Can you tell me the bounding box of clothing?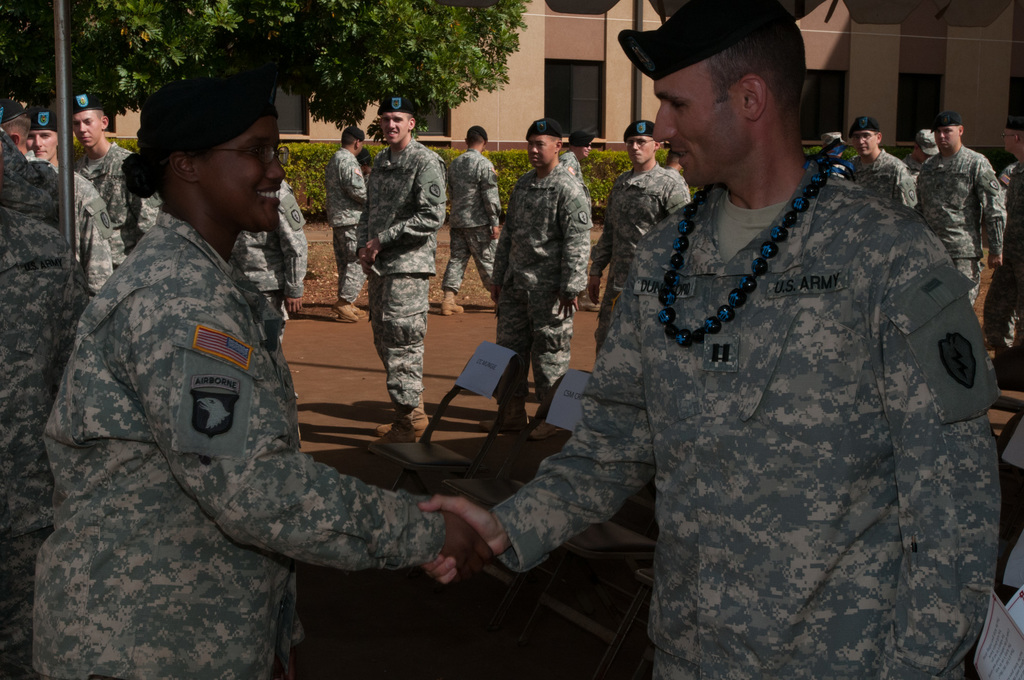
[360,142,436,276].
